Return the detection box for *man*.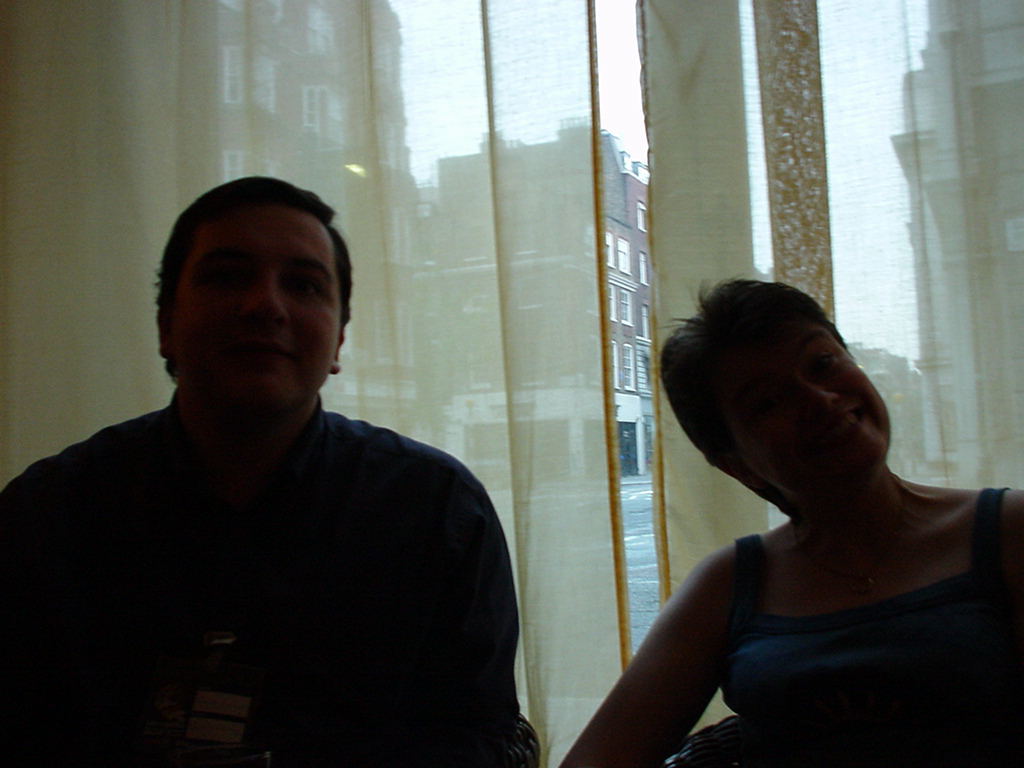
bbox=[0, 174, 534, 766].
